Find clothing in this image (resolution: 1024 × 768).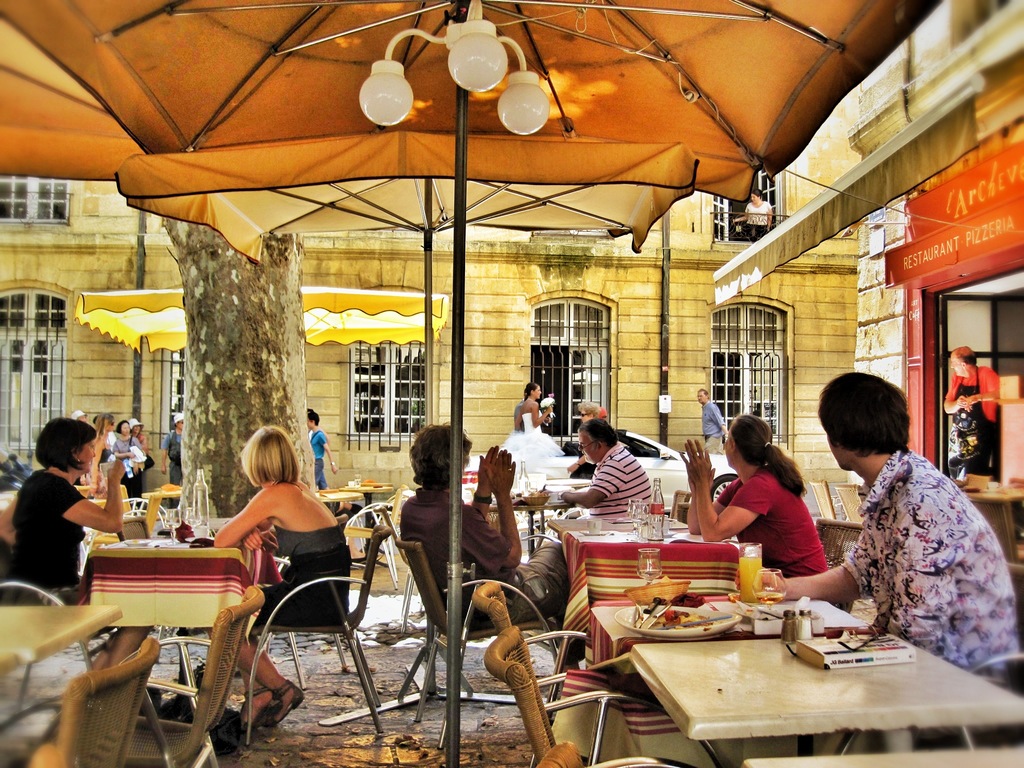
698:401:726:452.
